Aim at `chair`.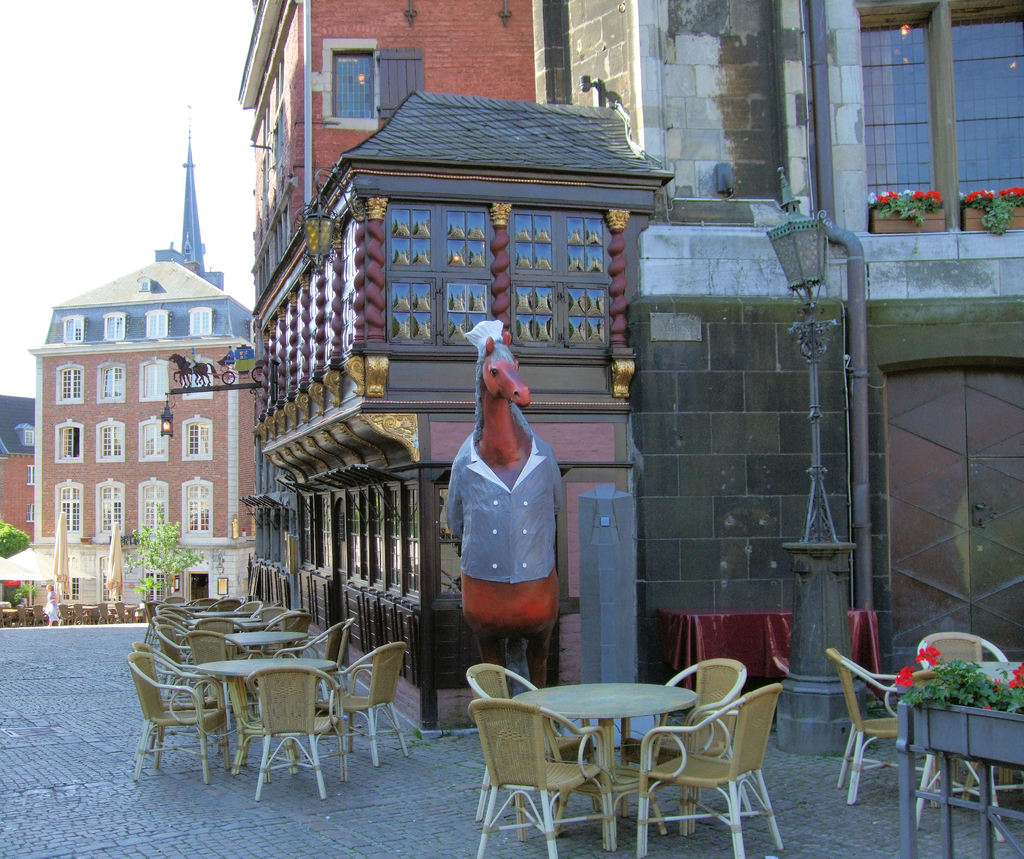
Aimed at [614,653,752,837].
